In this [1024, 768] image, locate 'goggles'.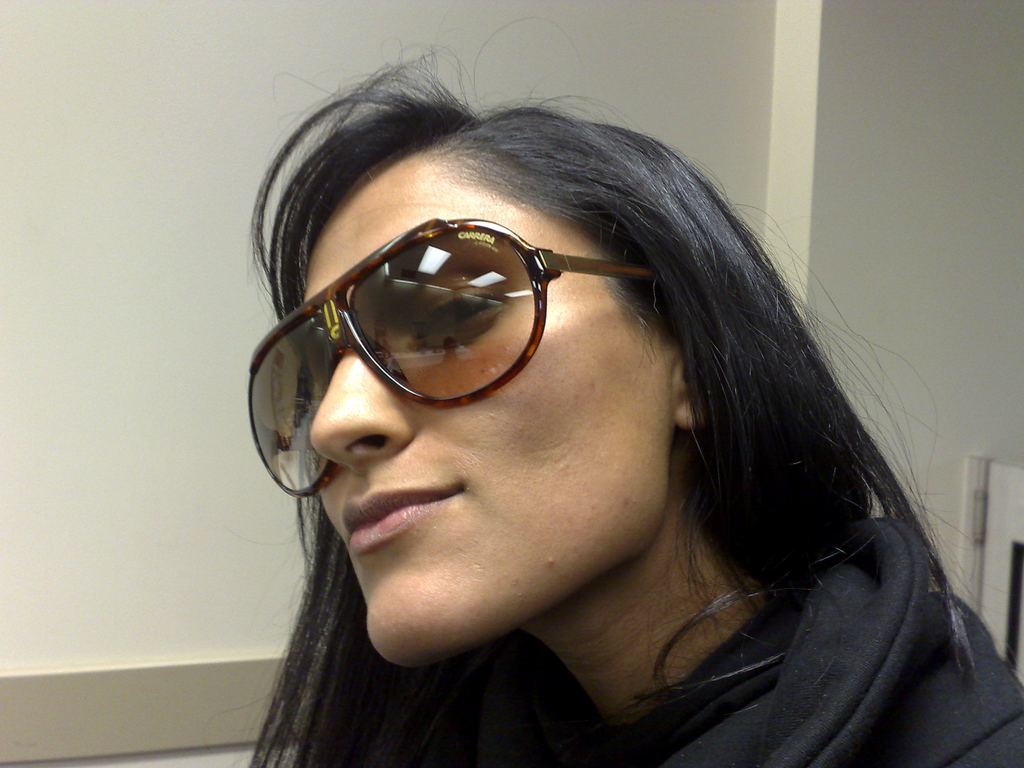
Bounding box: x1=241 y1=224 x2=647 y2=494.
